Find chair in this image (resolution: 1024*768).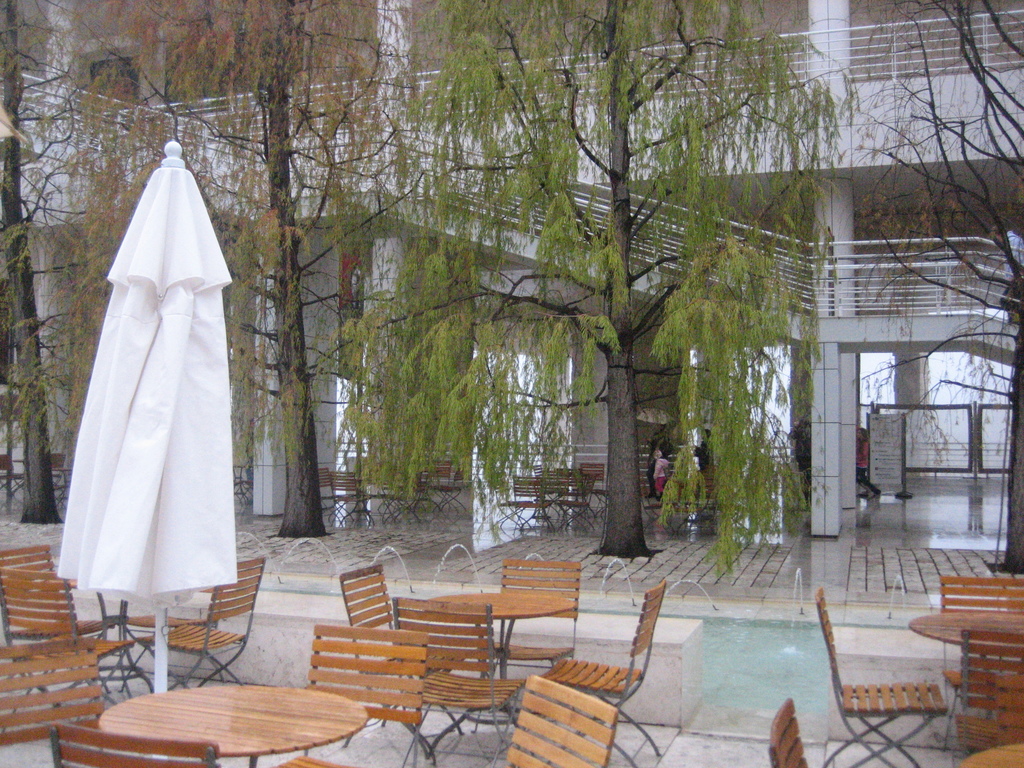
x1=995, y1=675, x2=1022, y2=749.
